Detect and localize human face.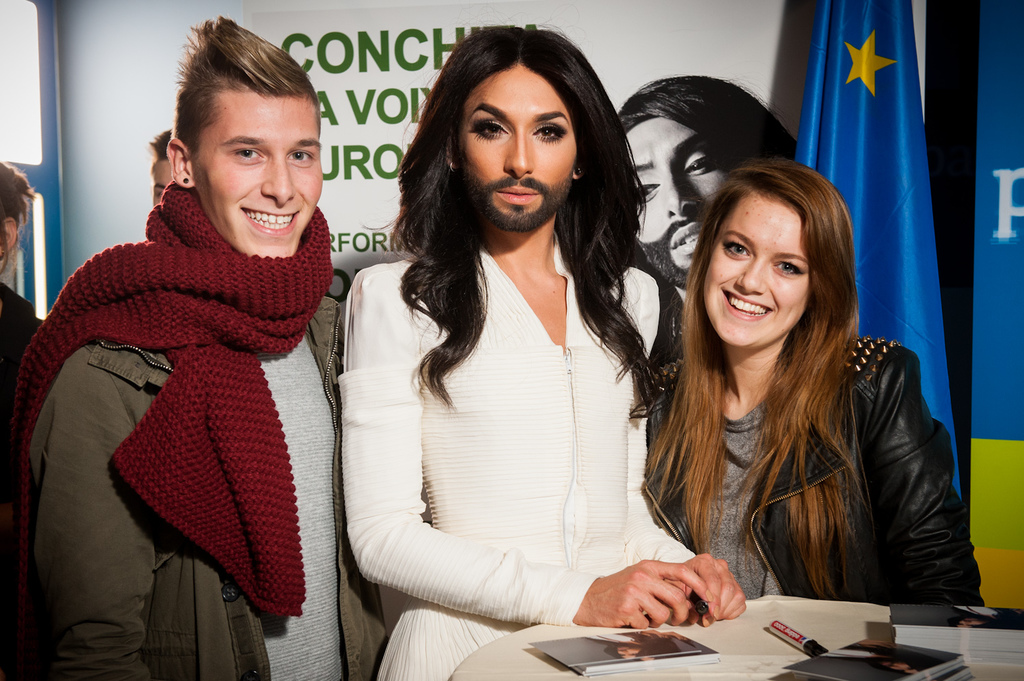
Localized at box(705, 199, 807, 345).
